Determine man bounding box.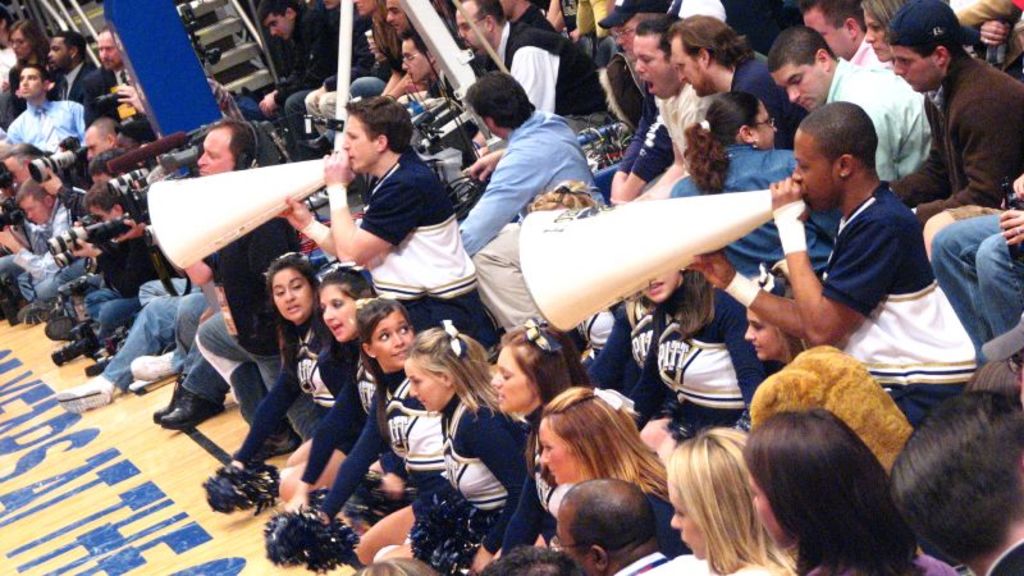
Determined: <bbox>83, 24, 154, 115</bbox>.
